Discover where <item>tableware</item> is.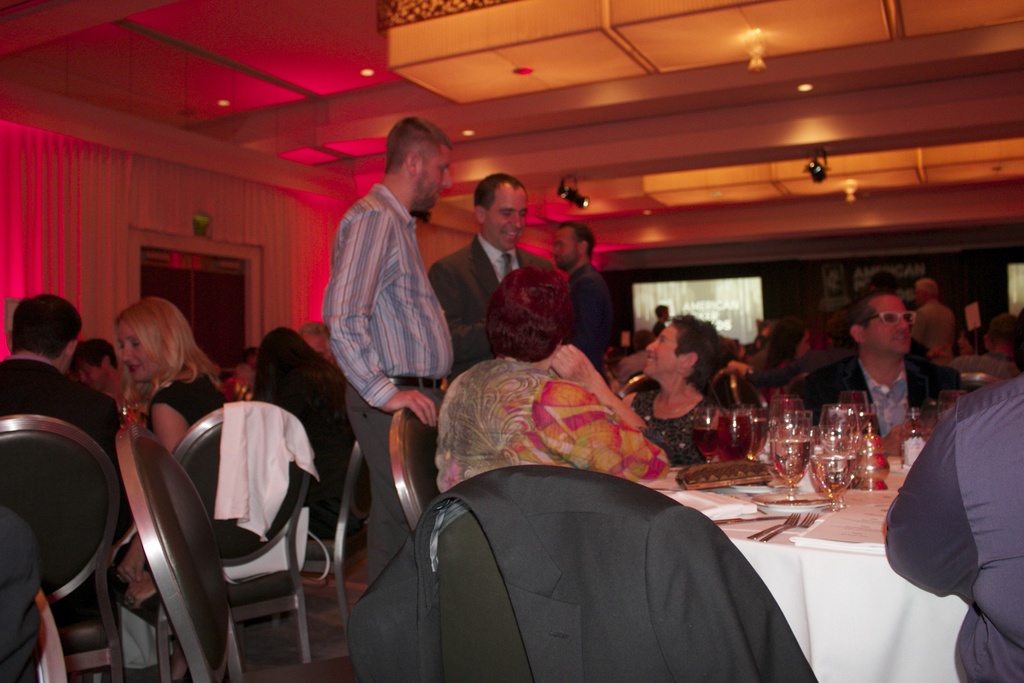
Discovered at (714,404,753,475).
